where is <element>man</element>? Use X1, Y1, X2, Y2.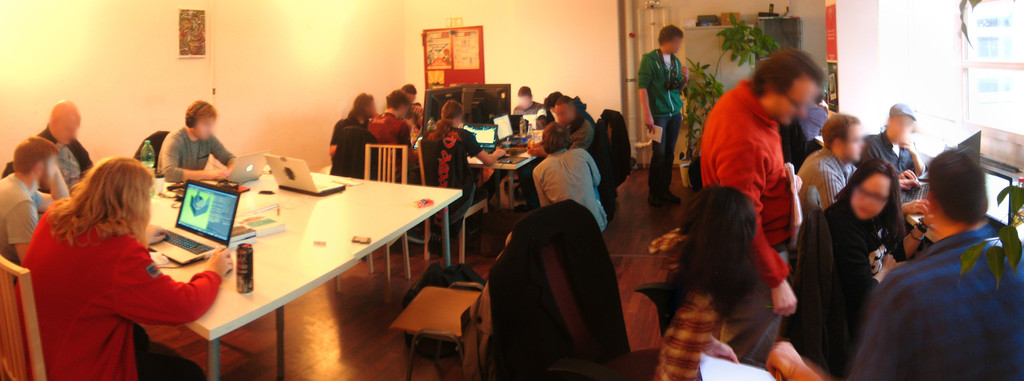
858, 149, 1023, 375.
